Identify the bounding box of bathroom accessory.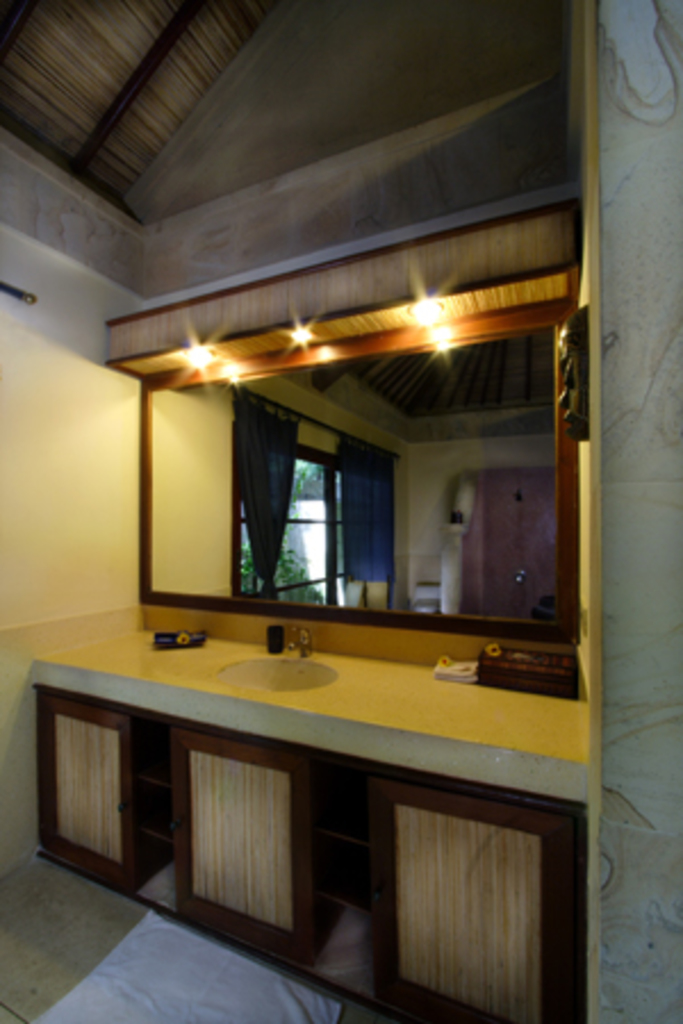
detection(278, 621, 312, 660).
